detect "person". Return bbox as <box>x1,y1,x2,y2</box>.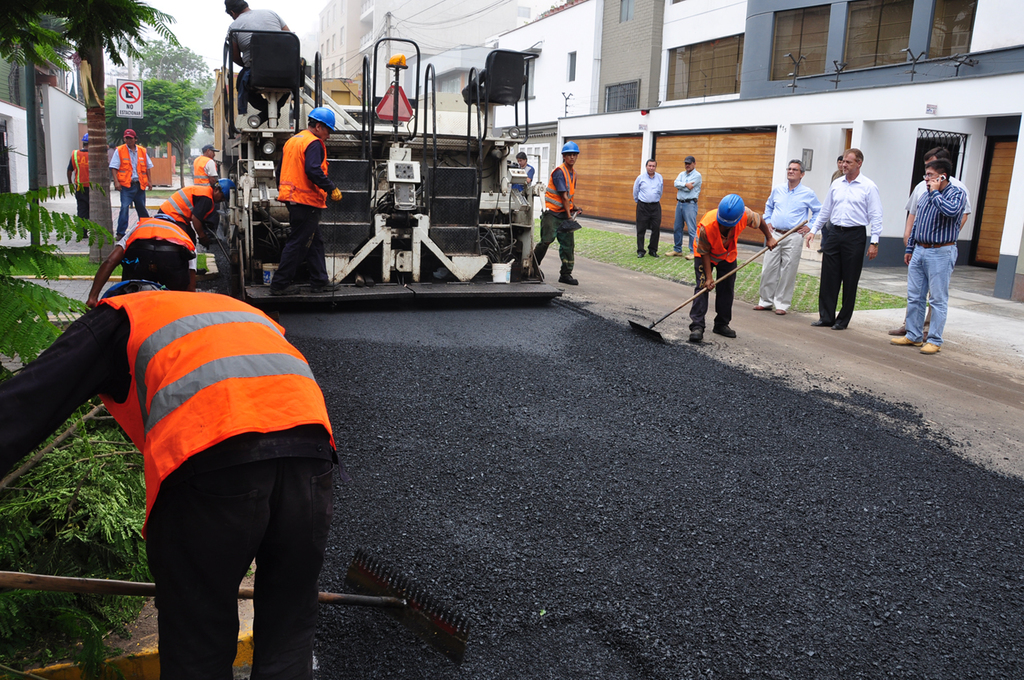
<box>190,141,214,240</box>.
